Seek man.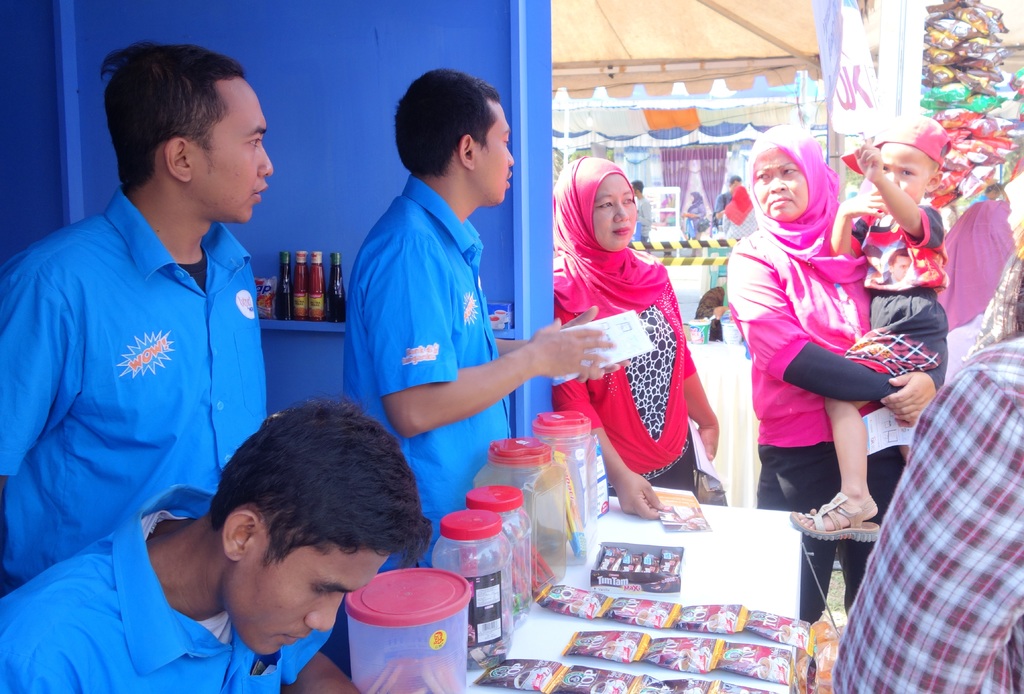
box(635, 183, 650, 243).
